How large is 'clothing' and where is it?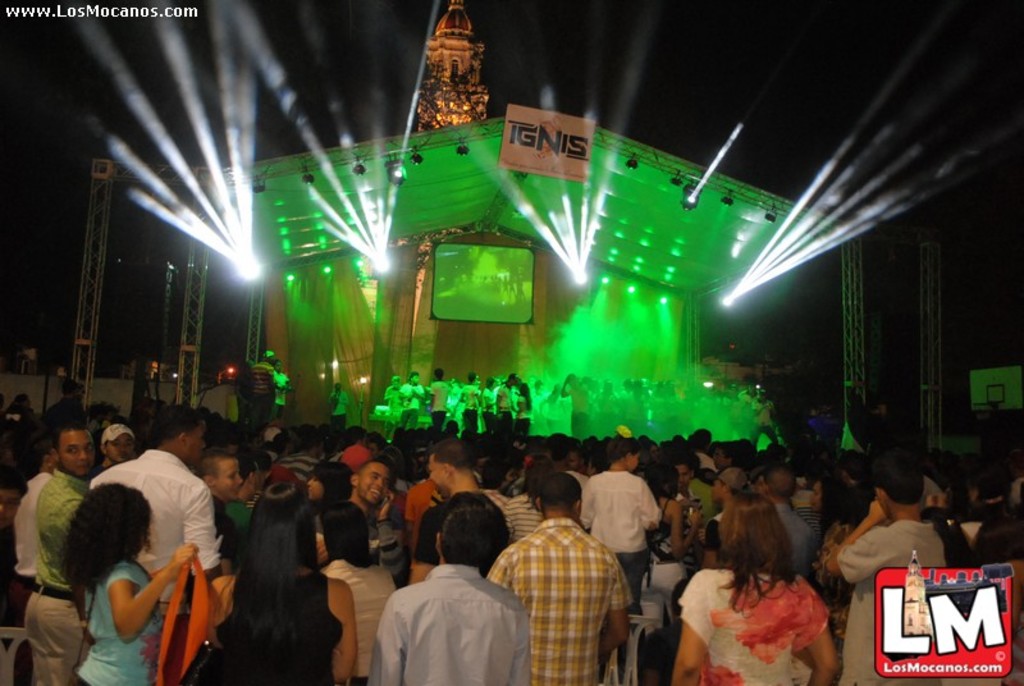
Bounding box: [x1=26, y1=466, x2=92, y2=685].
